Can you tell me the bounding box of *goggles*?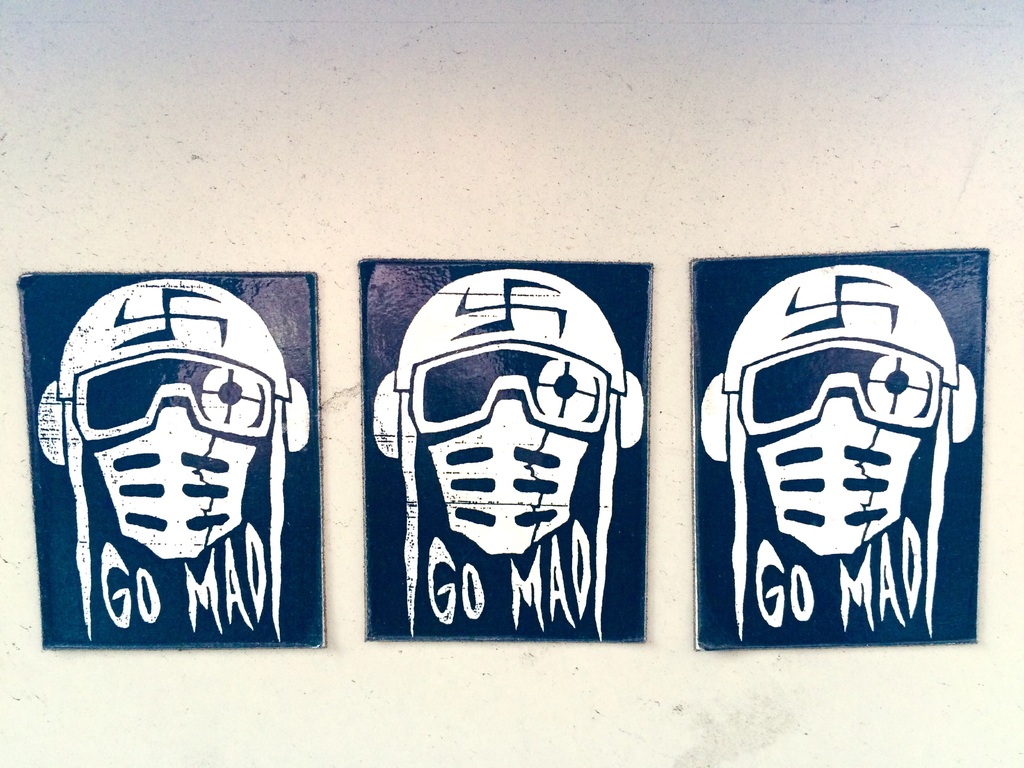
(x1=74, y1=347, x2=281, y2=442).
